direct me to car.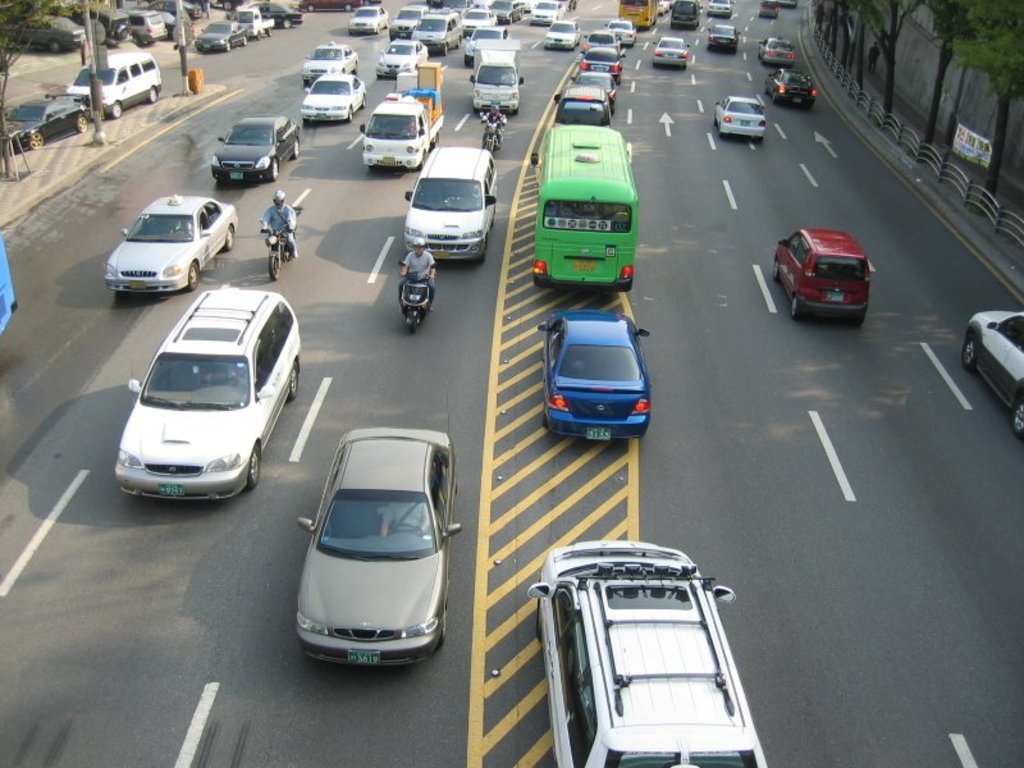
Direction: (772, 228, 869, 321).
